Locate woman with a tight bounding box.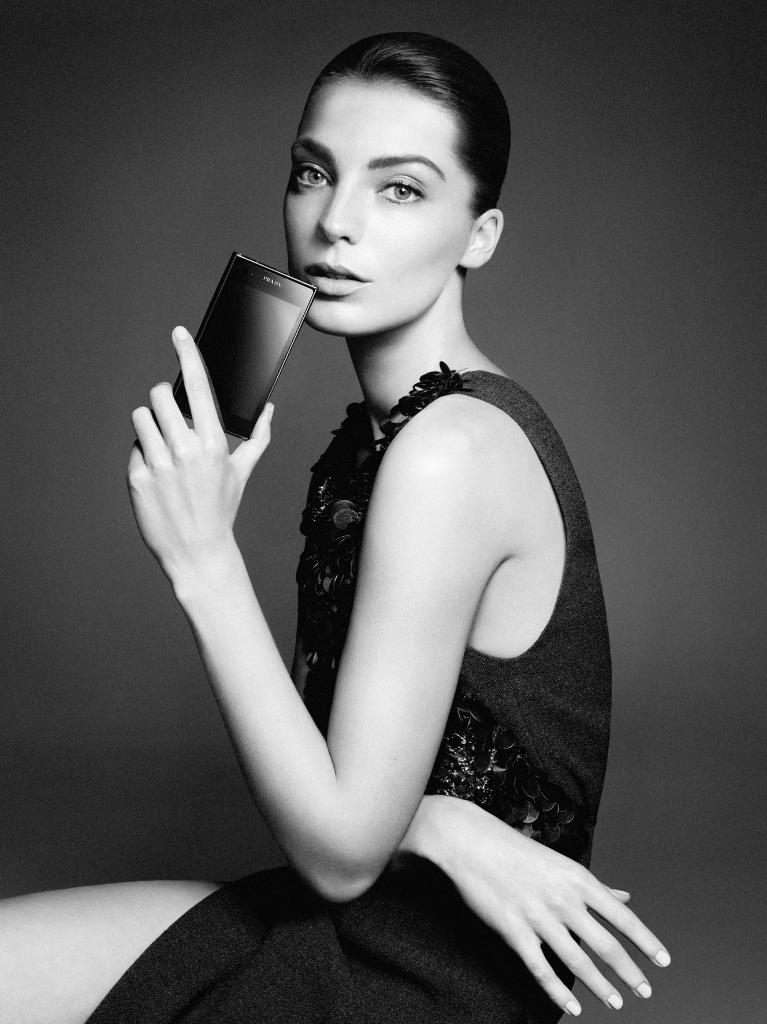
<bbox>106, 19, 638, 1004</bbox>.
